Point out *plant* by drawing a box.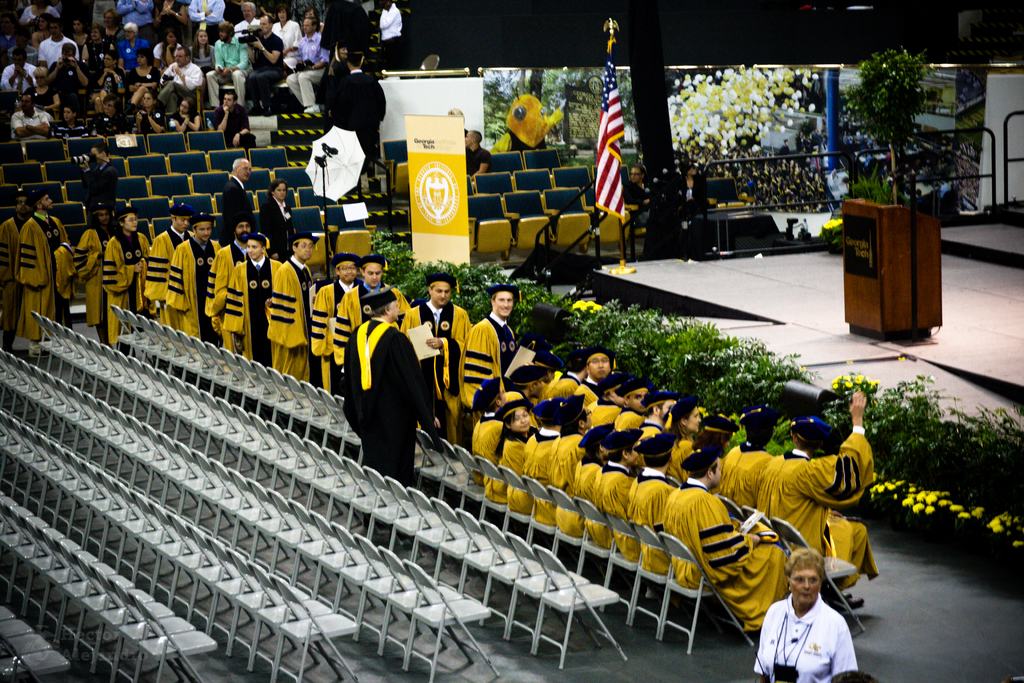
[854,372,941,491].
